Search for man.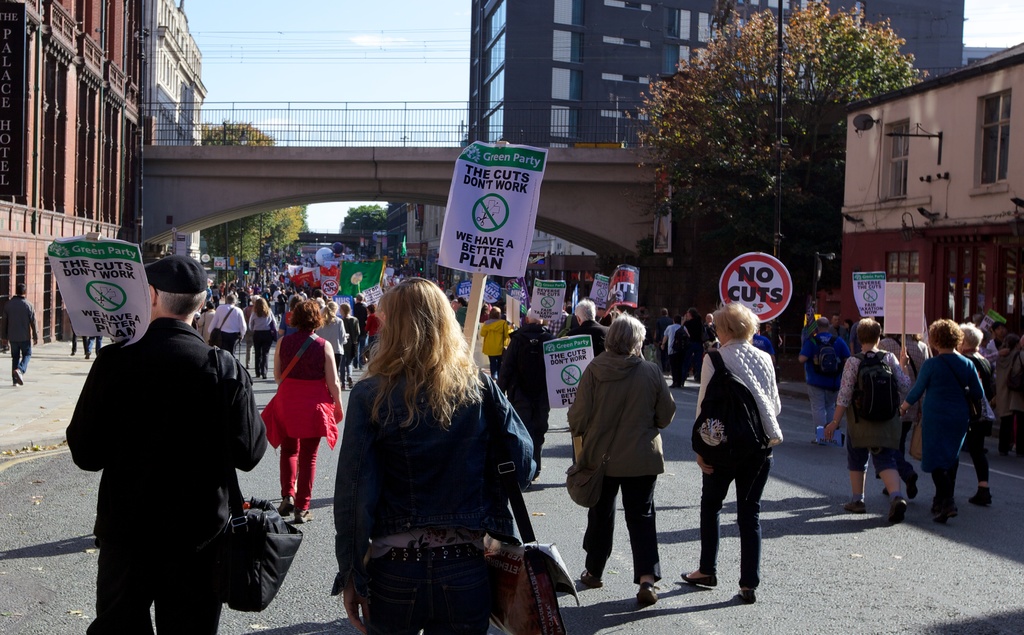
Found at {"x1": 211, "y1": 293, "x2": 246, "y2": 355}.
